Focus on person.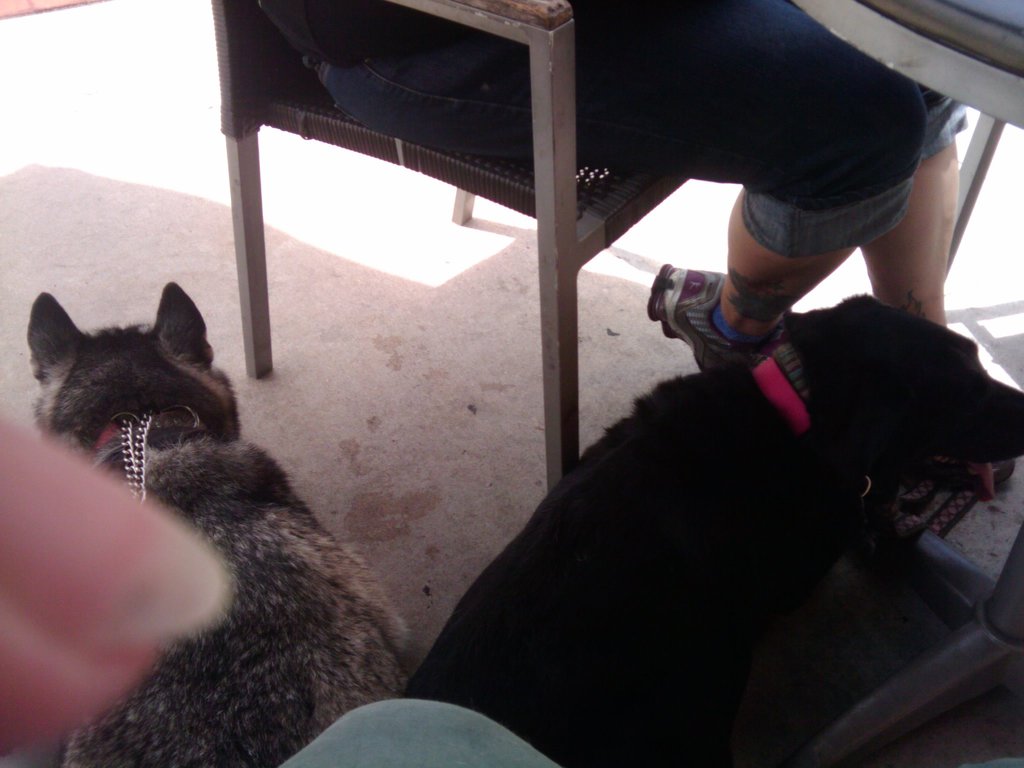
Focused at rect(241, 0, 1011, 518).
